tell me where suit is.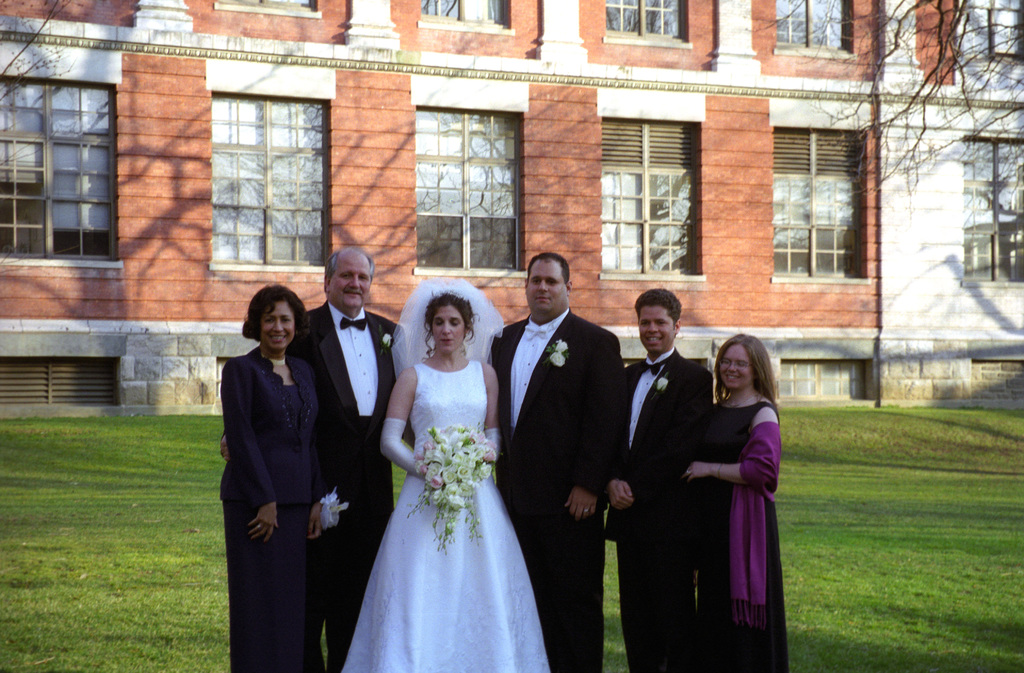
suit is at bbox(609, 348, 715, 672).
